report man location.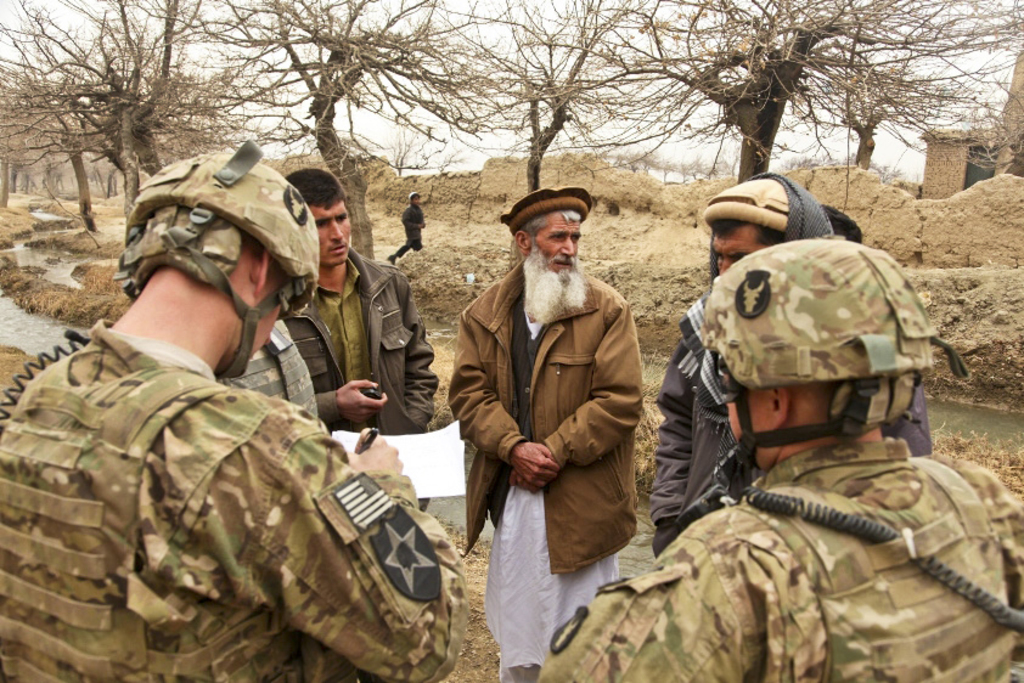
Report: {"left": 441, "top": 185, "right": 656, "bottom": 637}.
